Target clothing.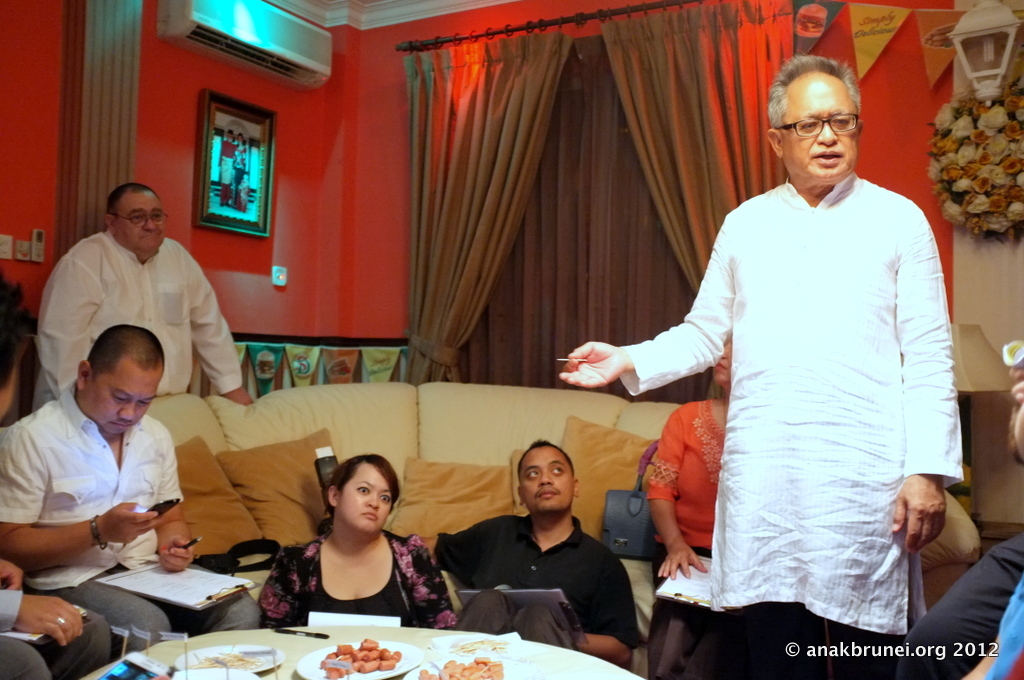
Target region: [left=439, top=513, right=634, bottom=655].
